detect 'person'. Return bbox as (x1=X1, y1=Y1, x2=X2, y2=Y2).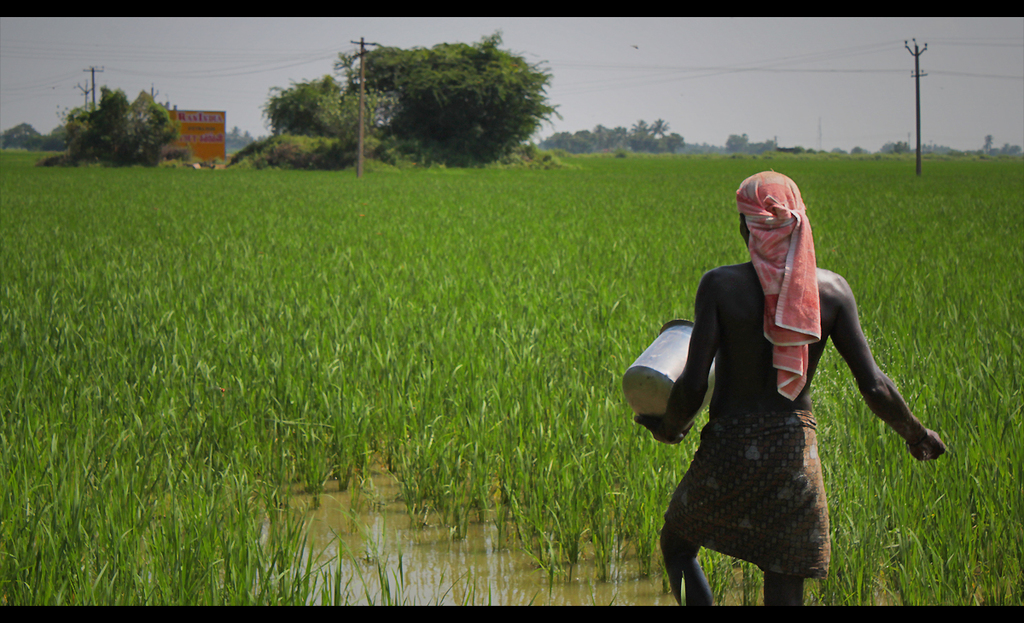
(x1=653, y1=108, x2=937, y2=593).
